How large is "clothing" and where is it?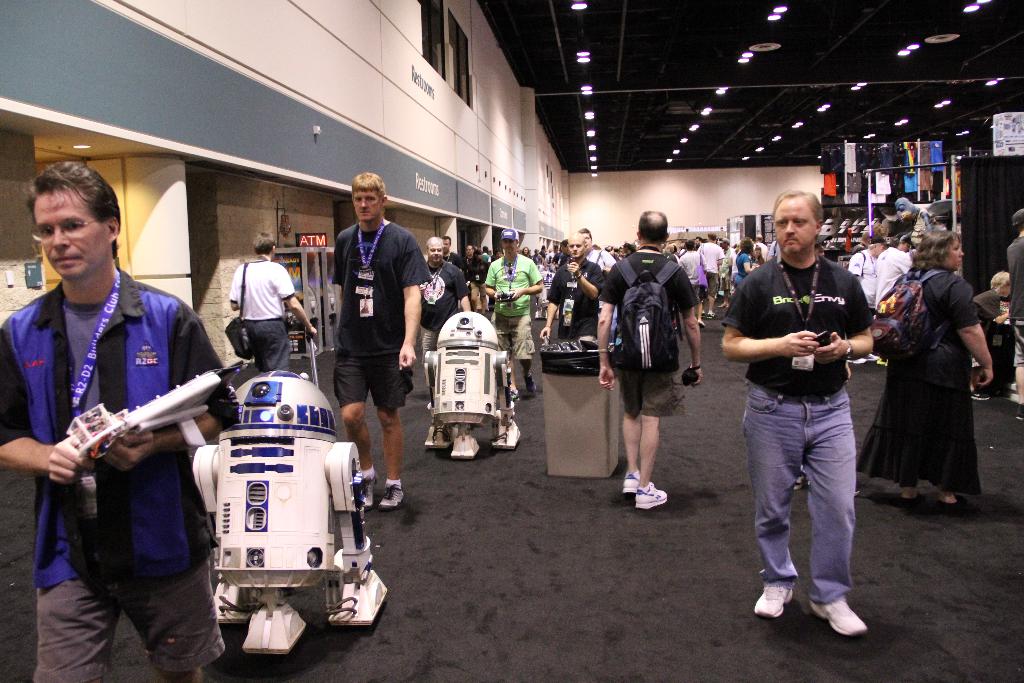
Bounding box: x1=860 y1=273 x2=995 y2=497.
